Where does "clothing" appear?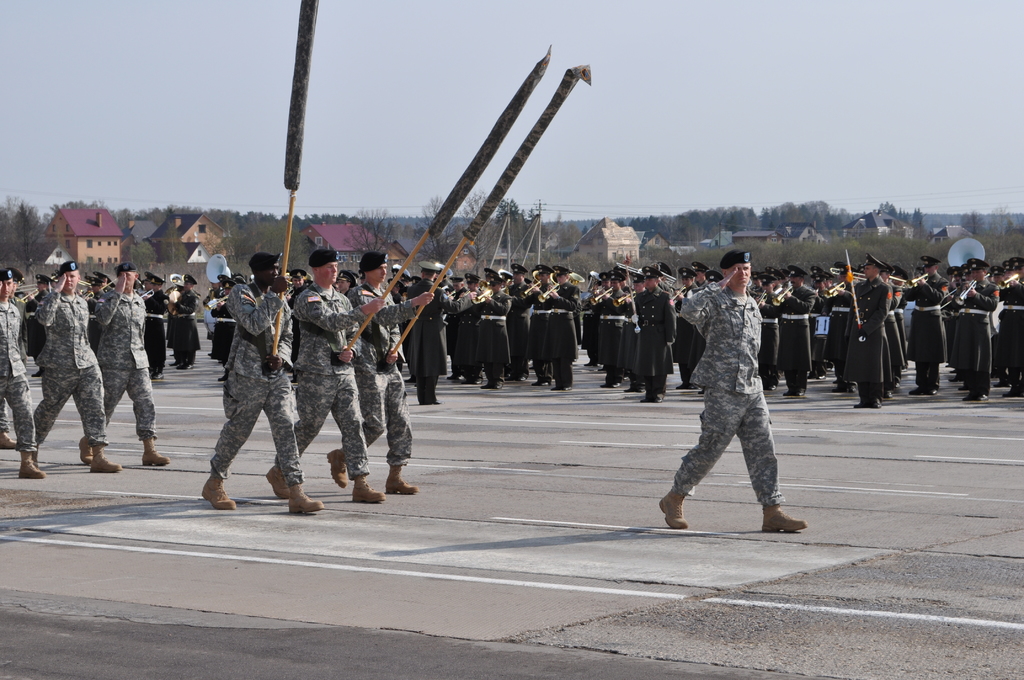
Appears at (675, 257, 797, 512).
